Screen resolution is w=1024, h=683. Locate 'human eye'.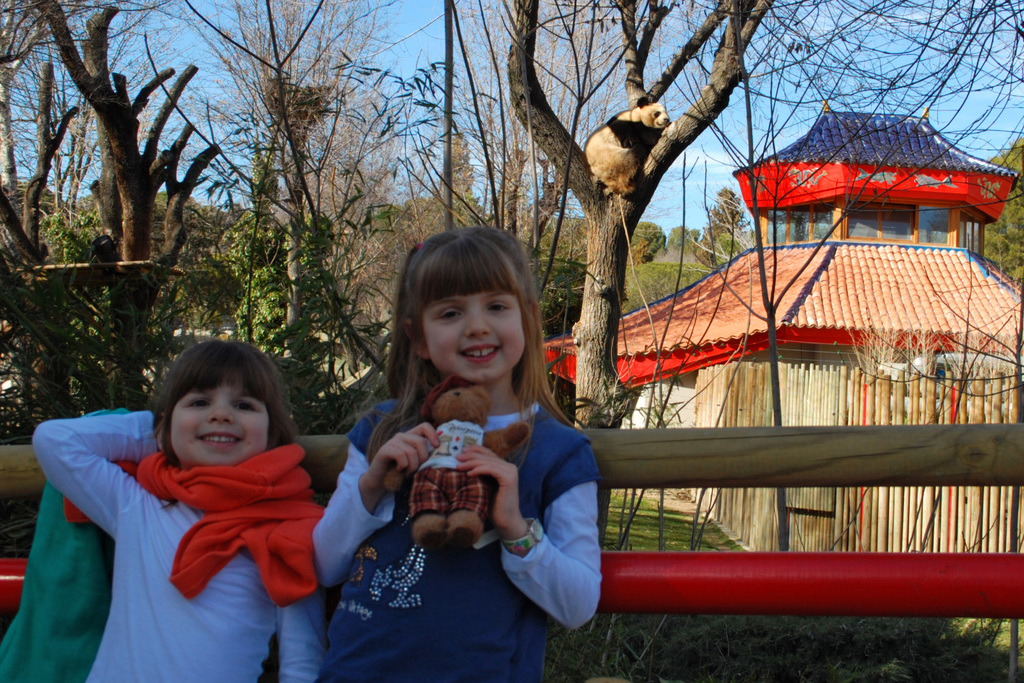
crop(430, 304, 460, 325).
